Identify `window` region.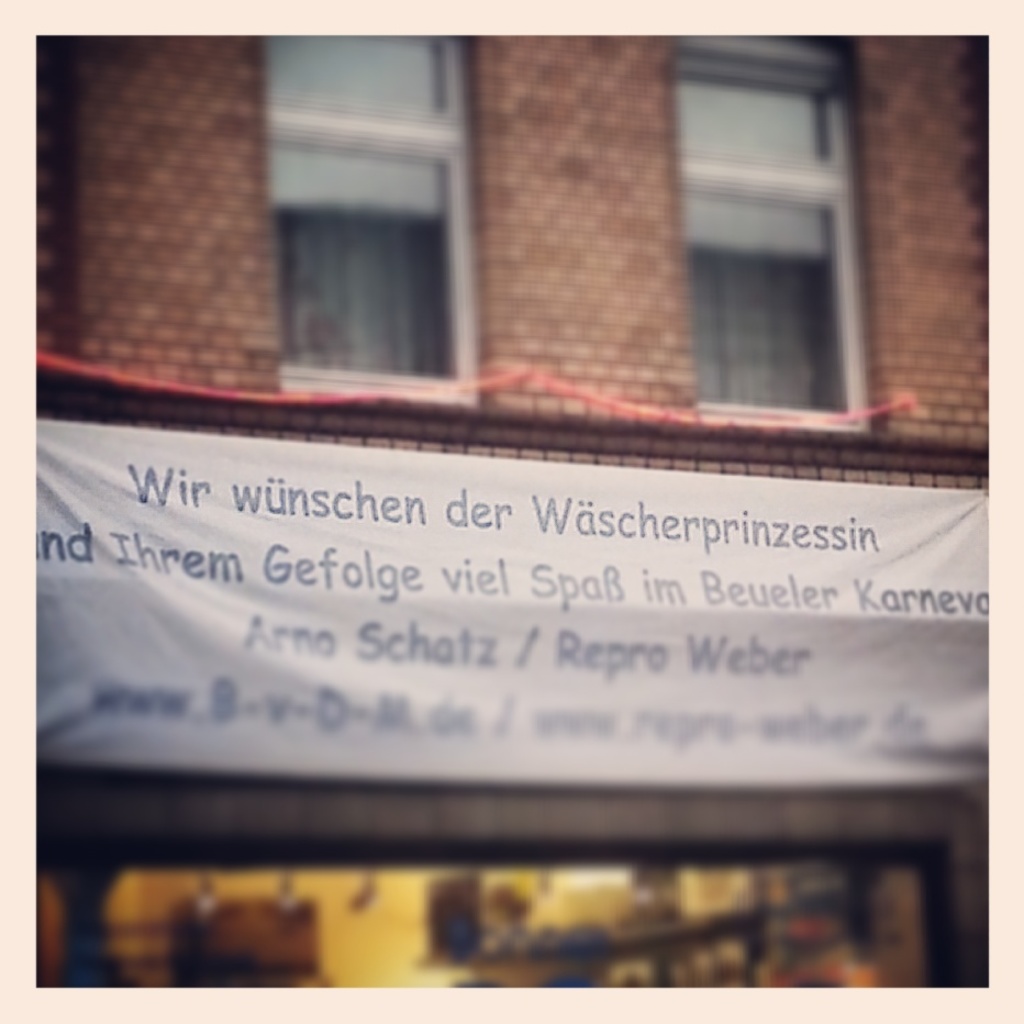
Region: [277,98,479,385].
